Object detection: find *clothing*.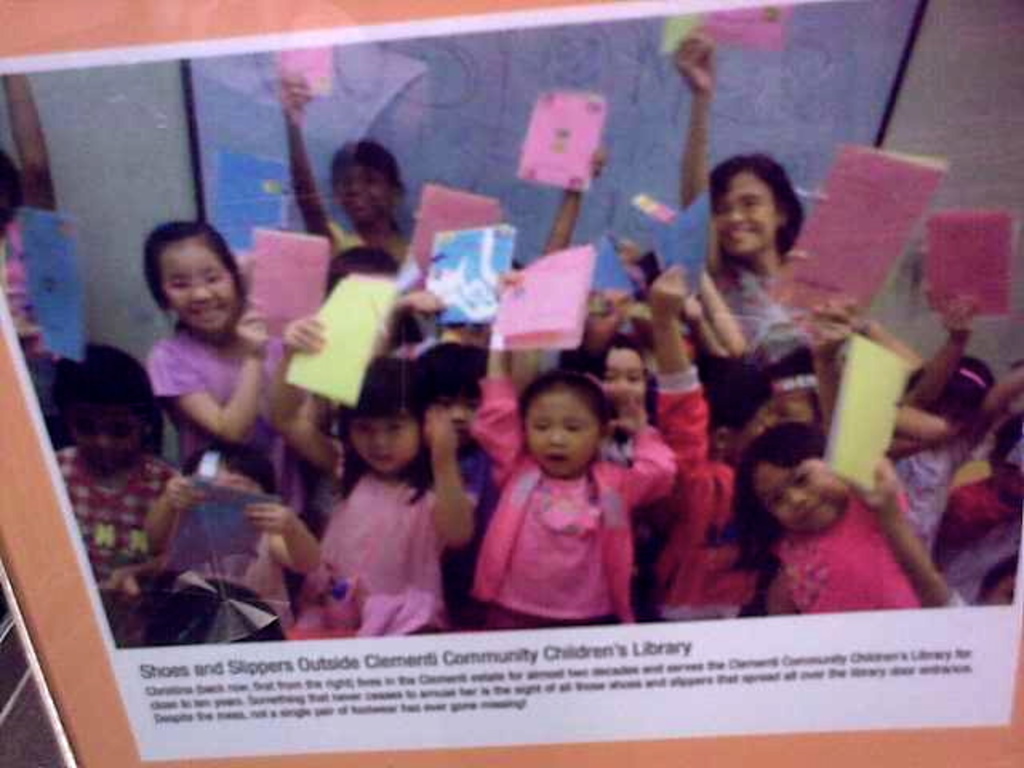
box=[766, 490, 928, 621].
